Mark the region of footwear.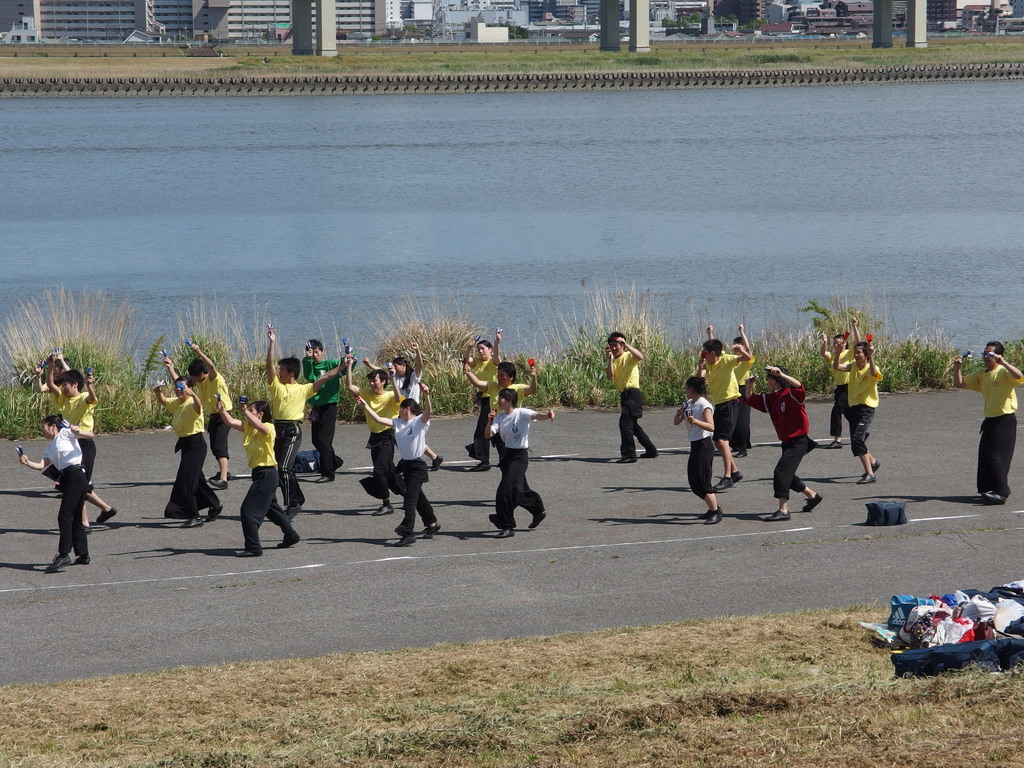
Region: locate(285, 502, 300, 522).
